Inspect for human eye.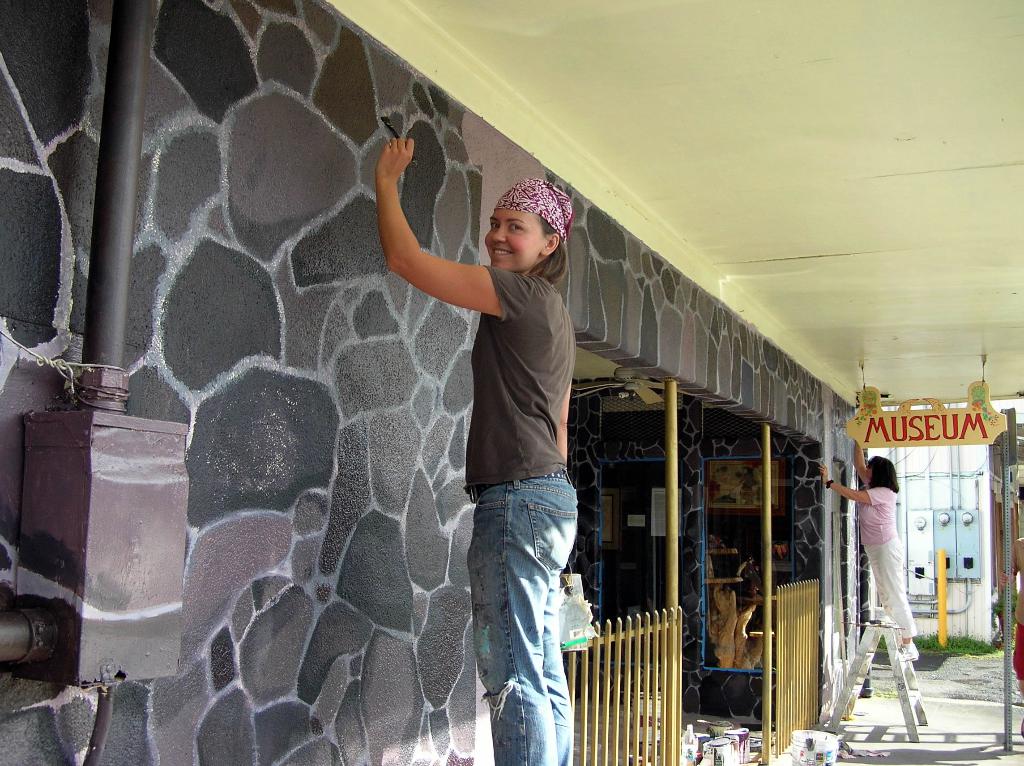
Inspection: box=[509, 221, 524, 234].
